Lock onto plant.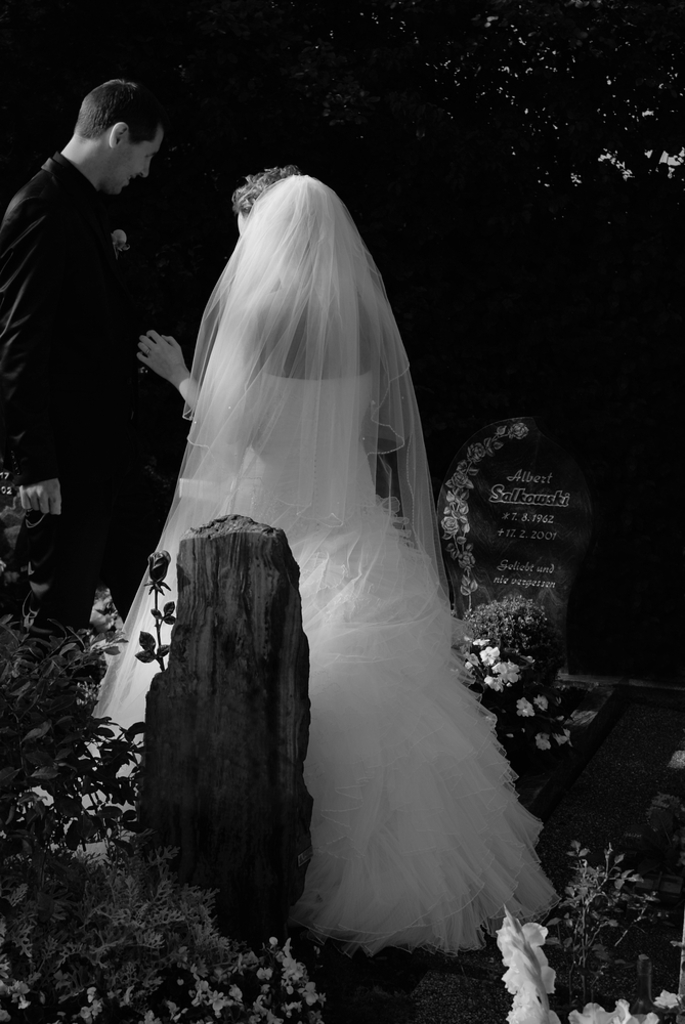
Locked: box=[495, 838, 684, 1023].
